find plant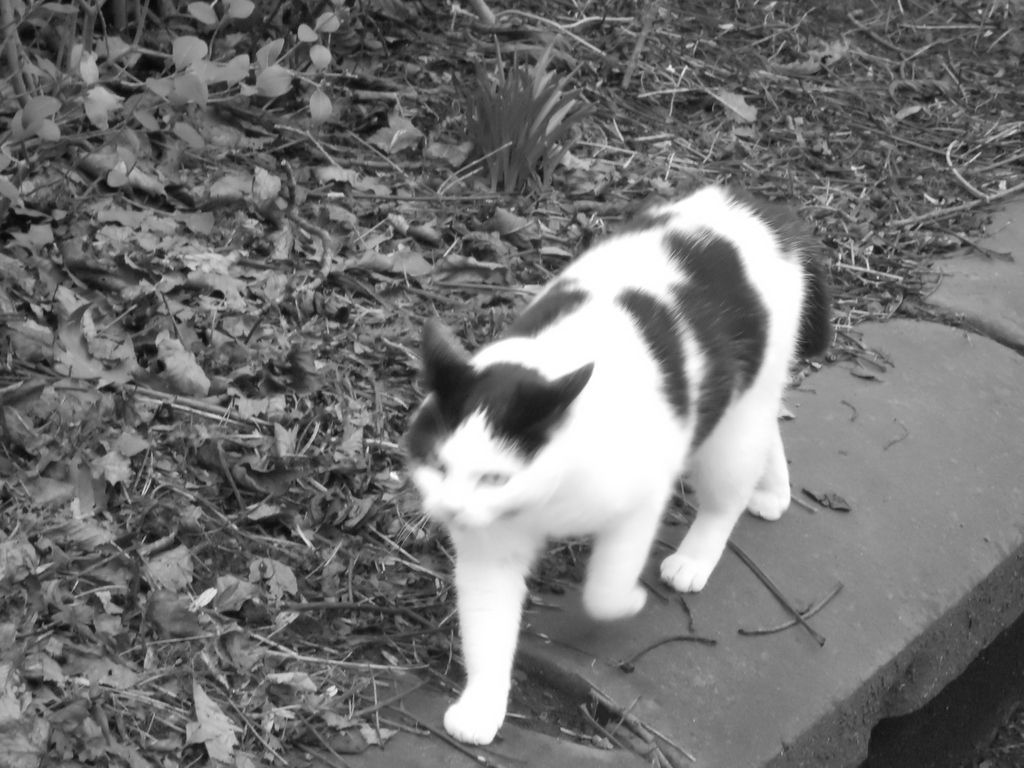
<region>441, 28, 600, 200</region>
